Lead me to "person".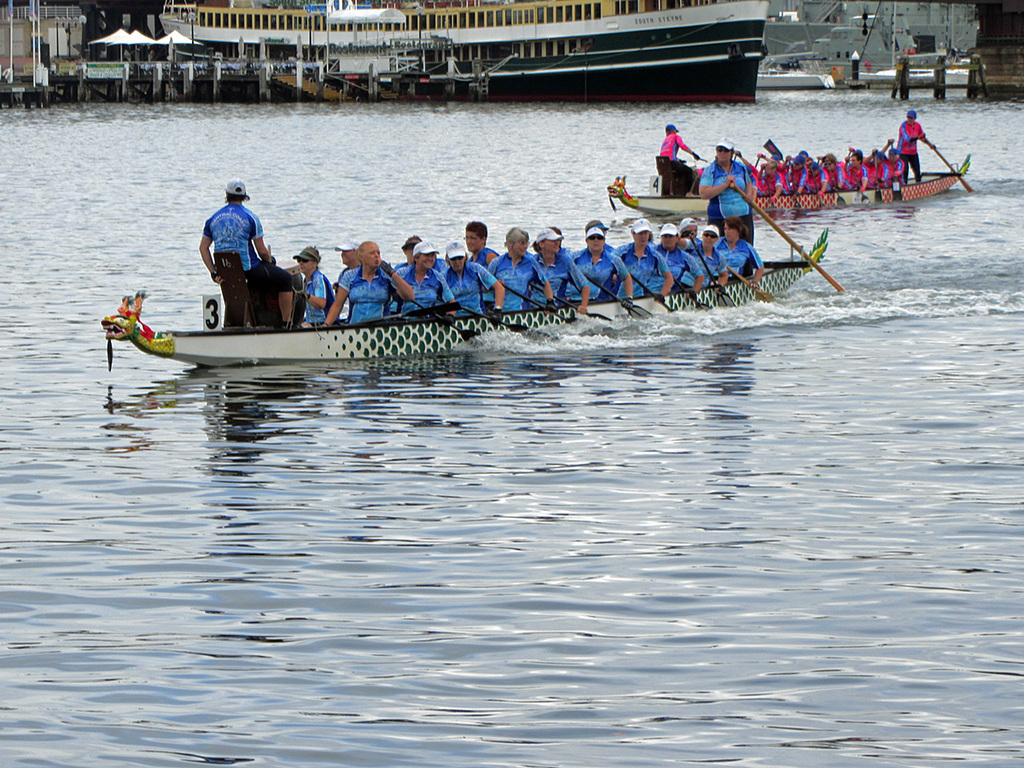
Lead to select_region(335, 239, 359, 290).
